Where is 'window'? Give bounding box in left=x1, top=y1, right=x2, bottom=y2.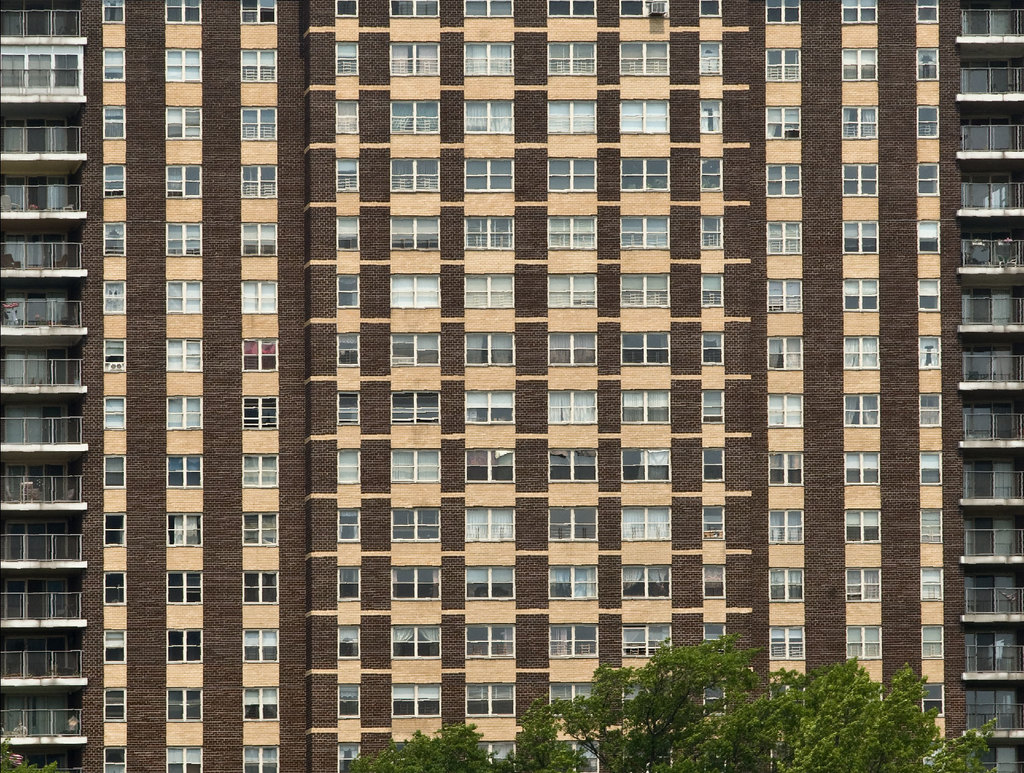
left=242, top=340, right=279, bottom=372.
